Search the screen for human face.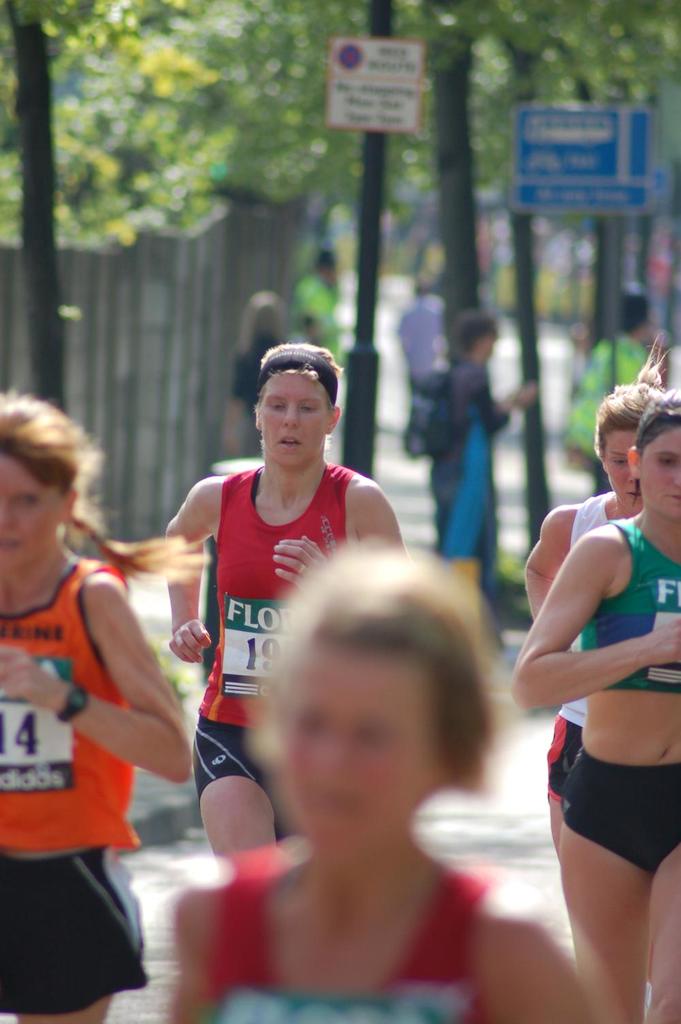
Found at x1=268 y1=637 x2=440 y2=854.
